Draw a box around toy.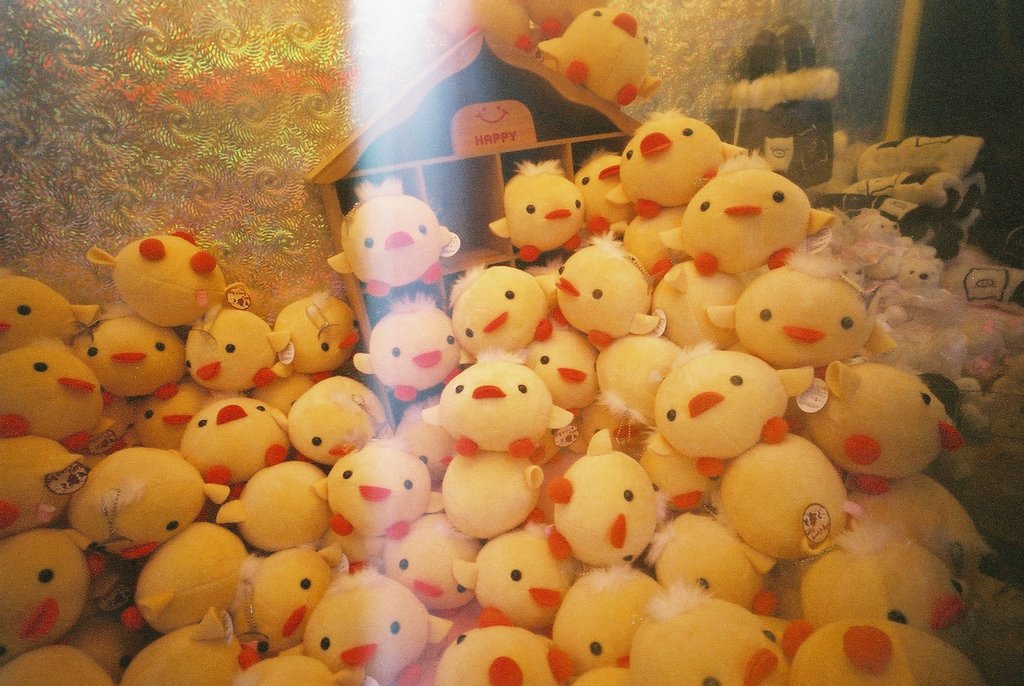
left=184, top=402, right=305, bottom=483.
